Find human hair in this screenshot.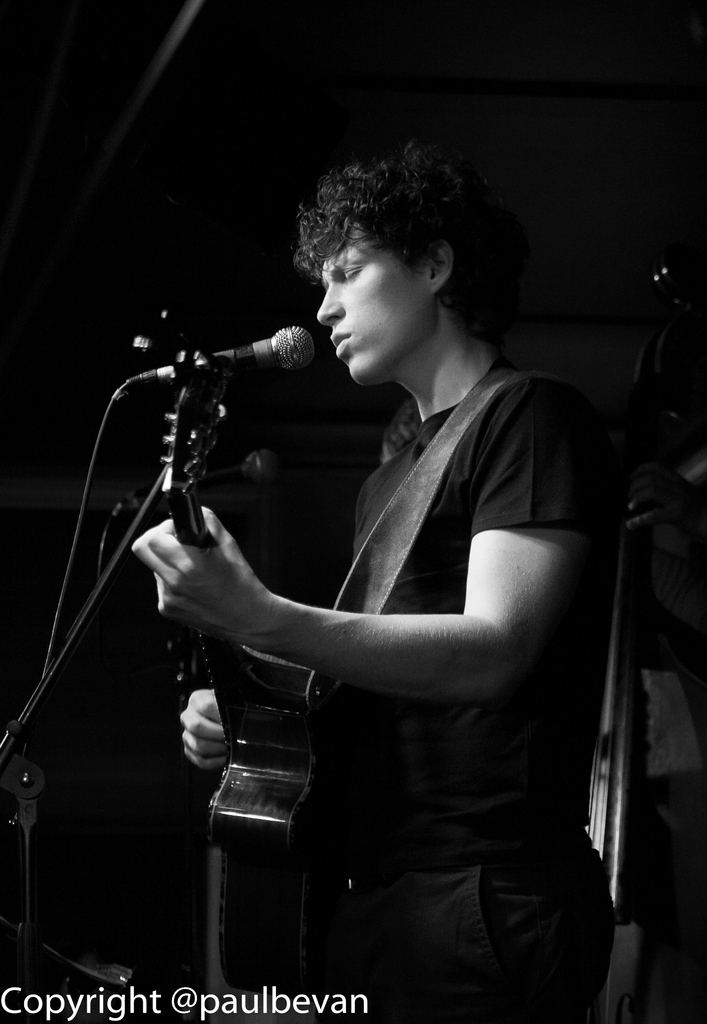
The bounding box for human hair is 282,138,534,358.
